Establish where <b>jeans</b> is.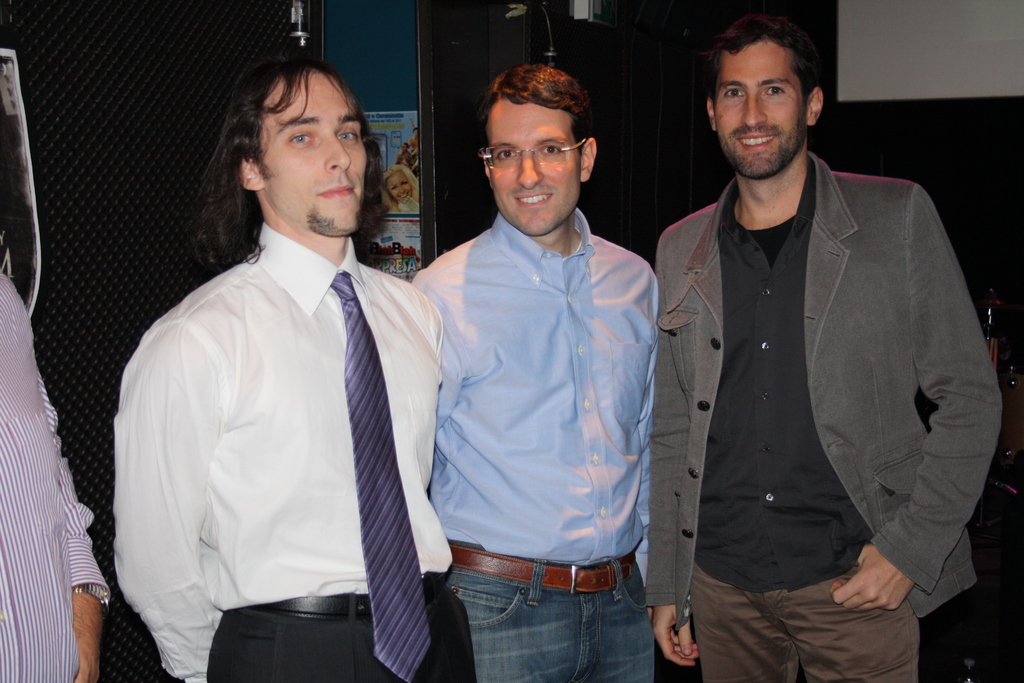
Established at (x1=429, y1=552, x2=667, y2=682).
